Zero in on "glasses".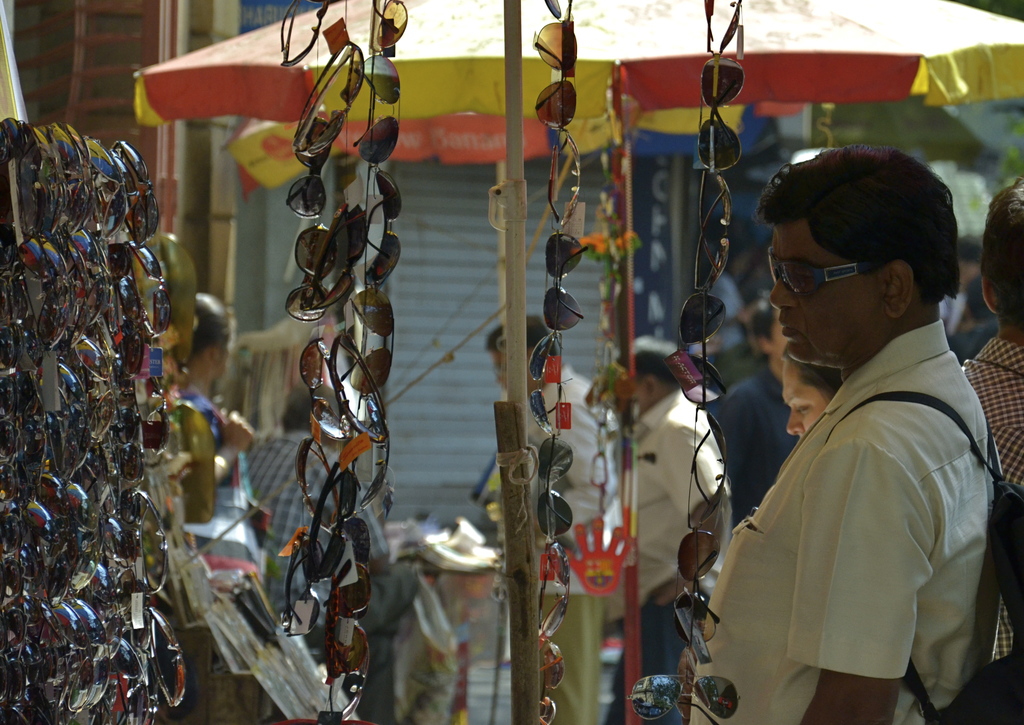
Zeroed in: detection(691, 162, 735, 298).
